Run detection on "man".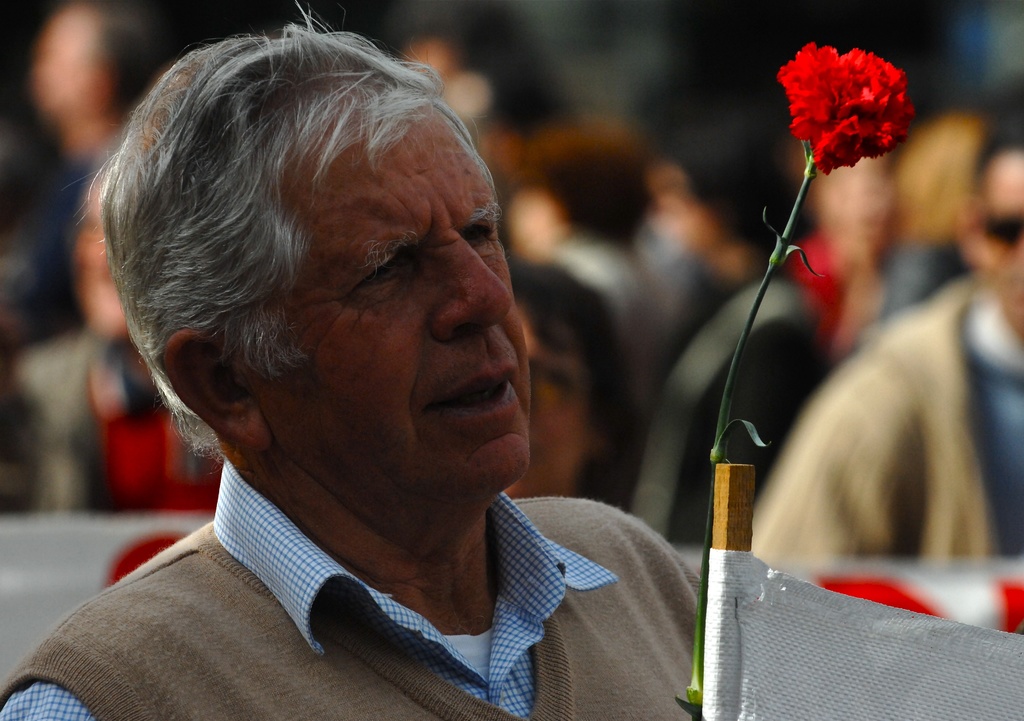
Result: (left=0, top=0, right=170, bottom=344).
